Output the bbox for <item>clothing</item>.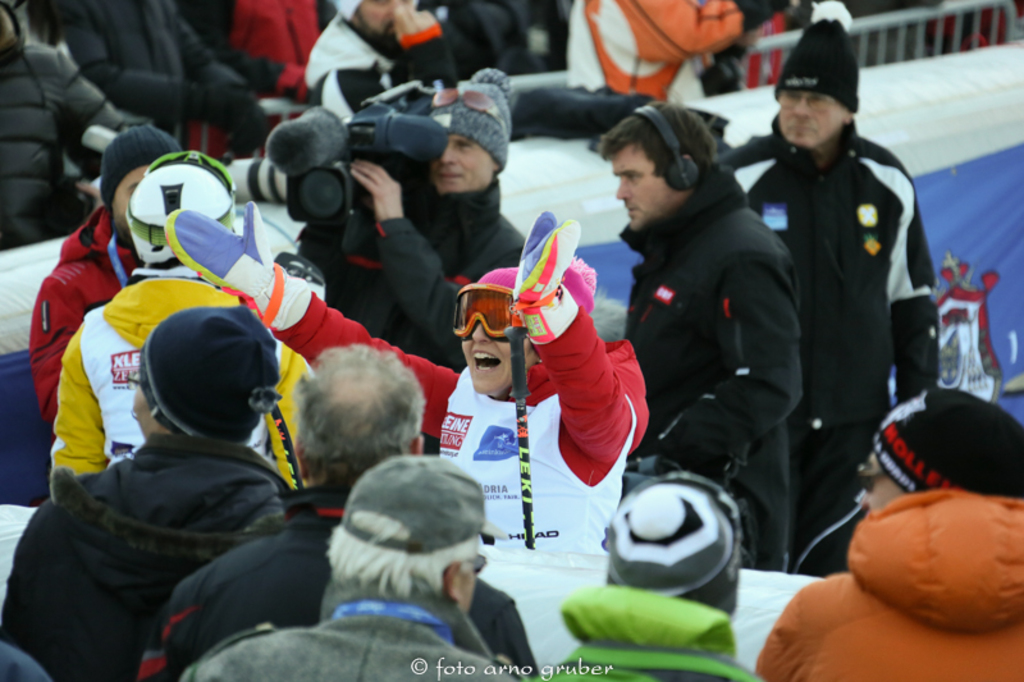
628 194 777 580.
